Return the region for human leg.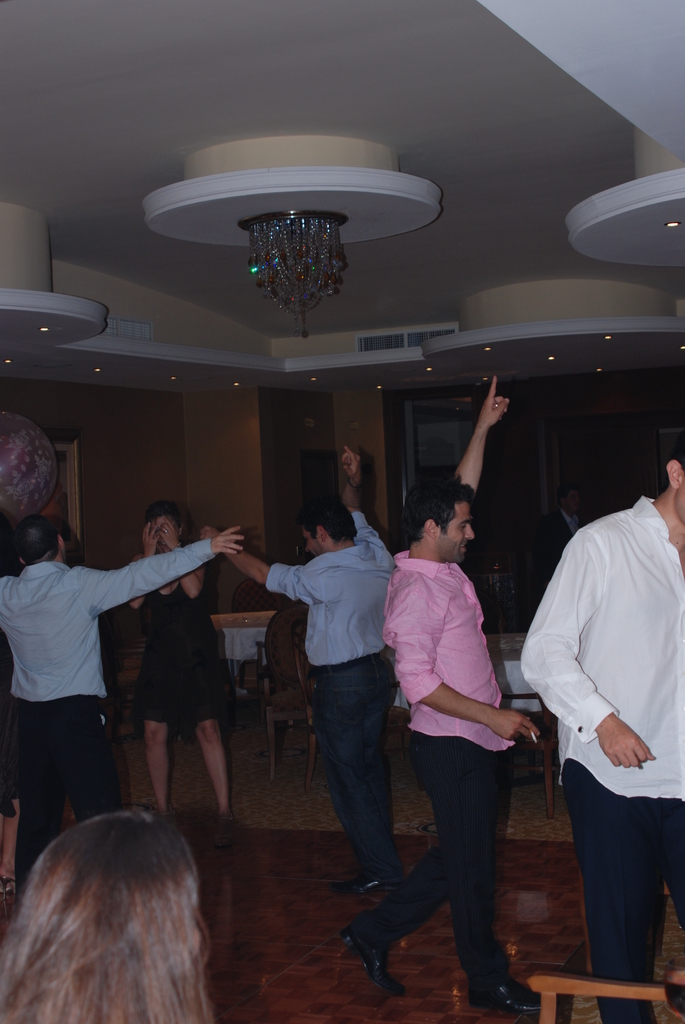
locate(193, 637, 235, 849).
